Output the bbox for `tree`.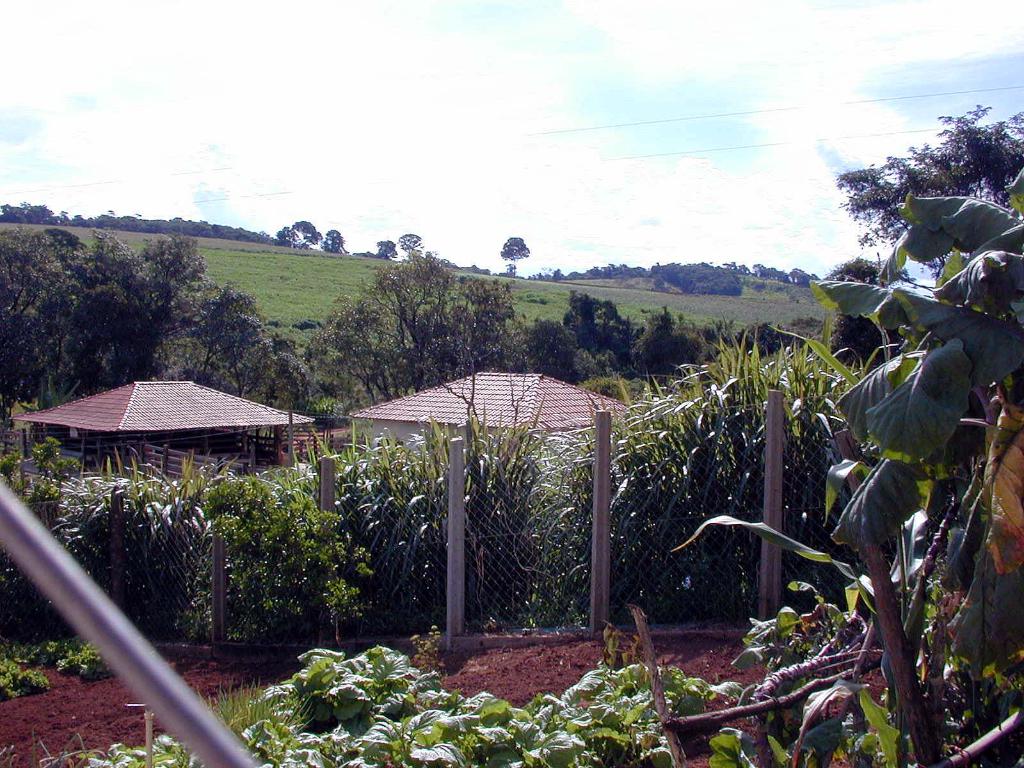
detection(494, 236, 530, 279).
